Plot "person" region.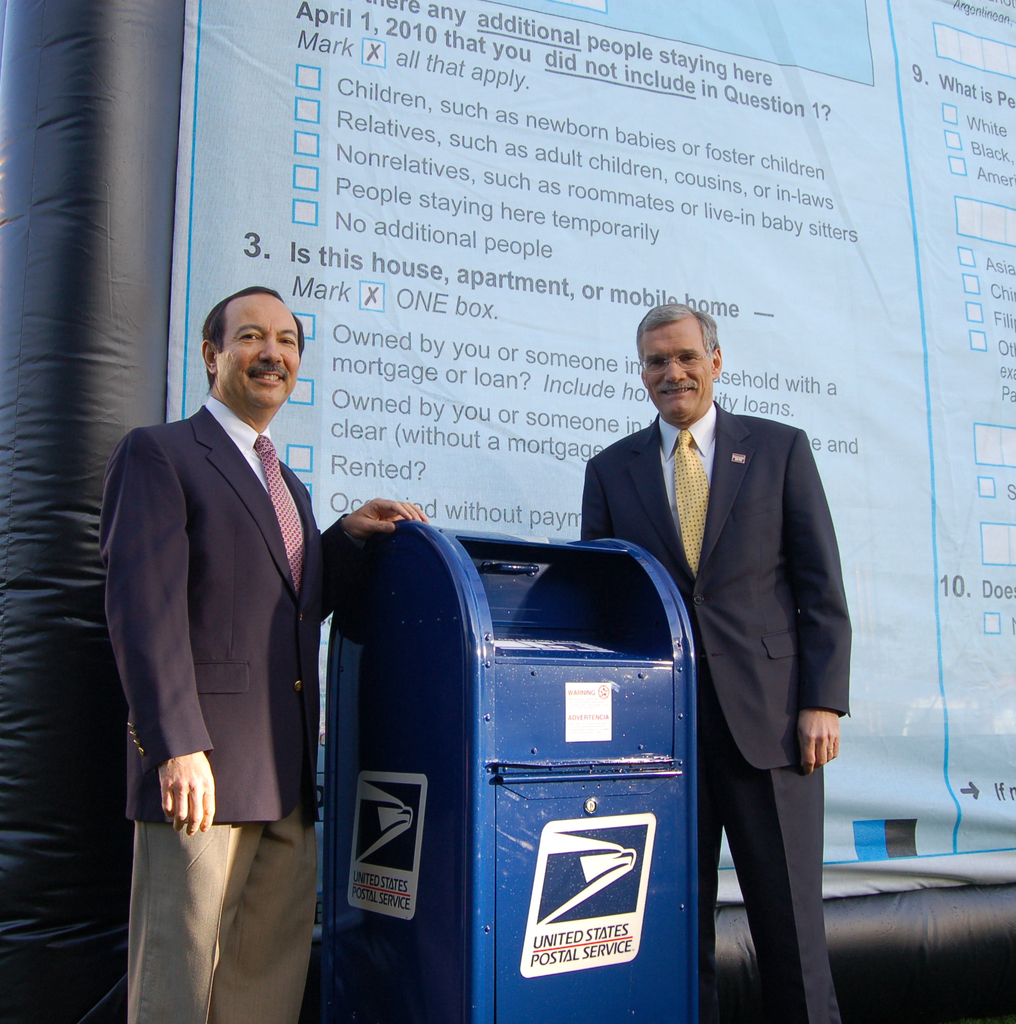
Plotted at region(87, 191, 332, 1021).
